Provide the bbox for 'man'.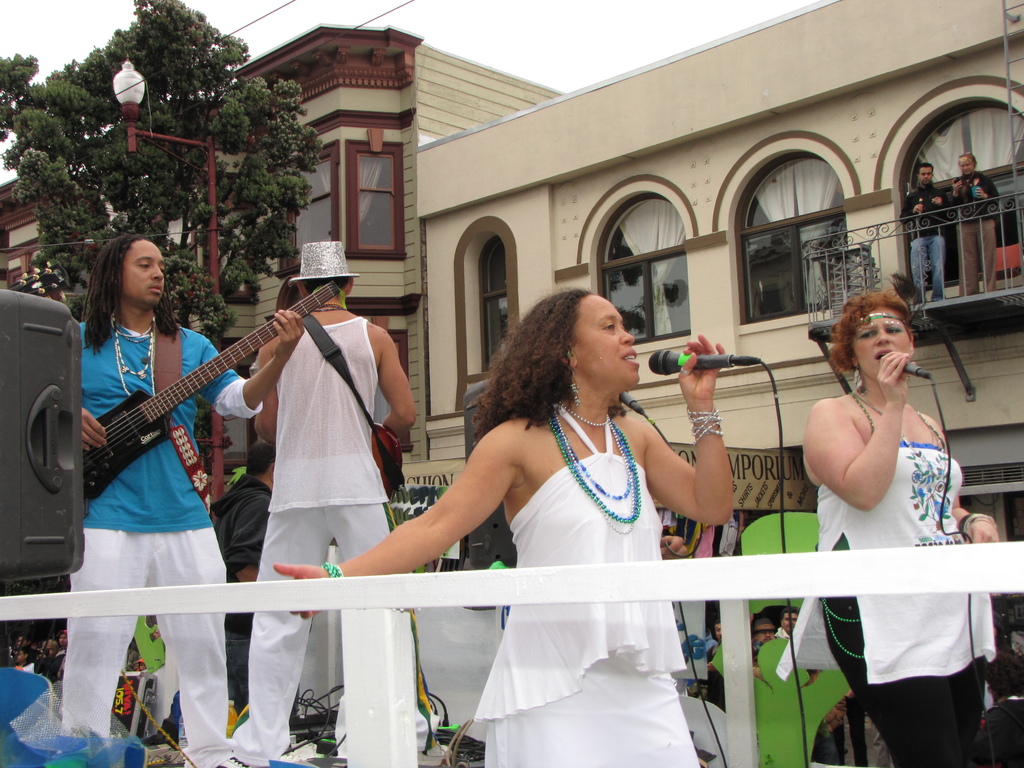
BBox(963, 147, 1005, 291).
